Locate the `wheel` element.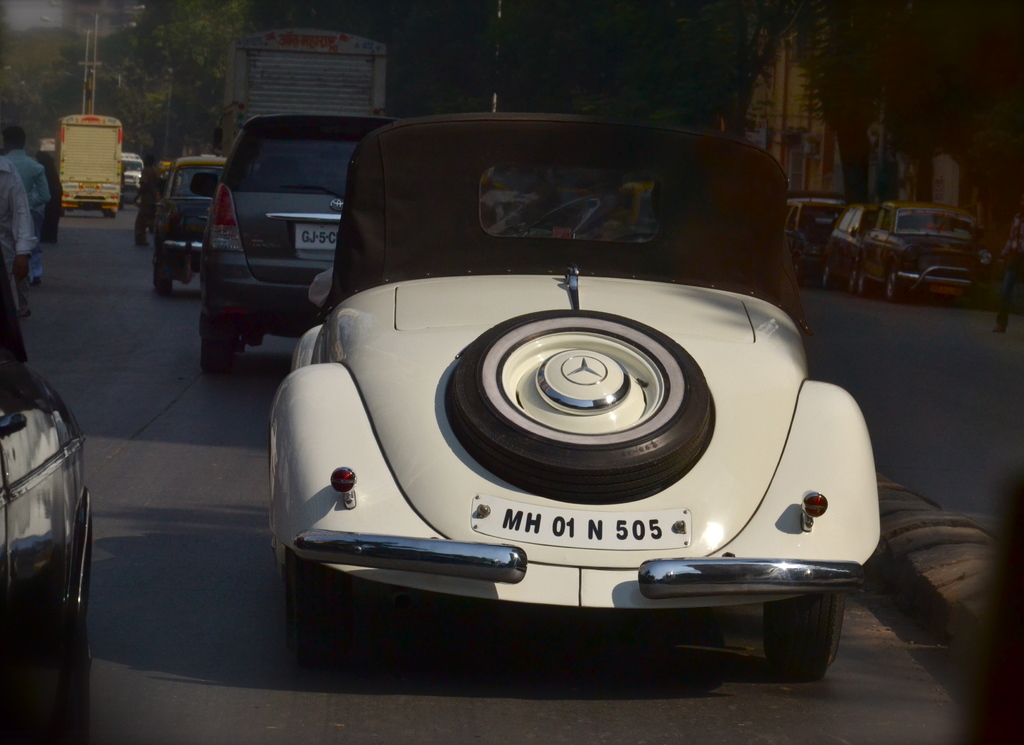
Element bbox: Rect(886, 265, 904, 304).
